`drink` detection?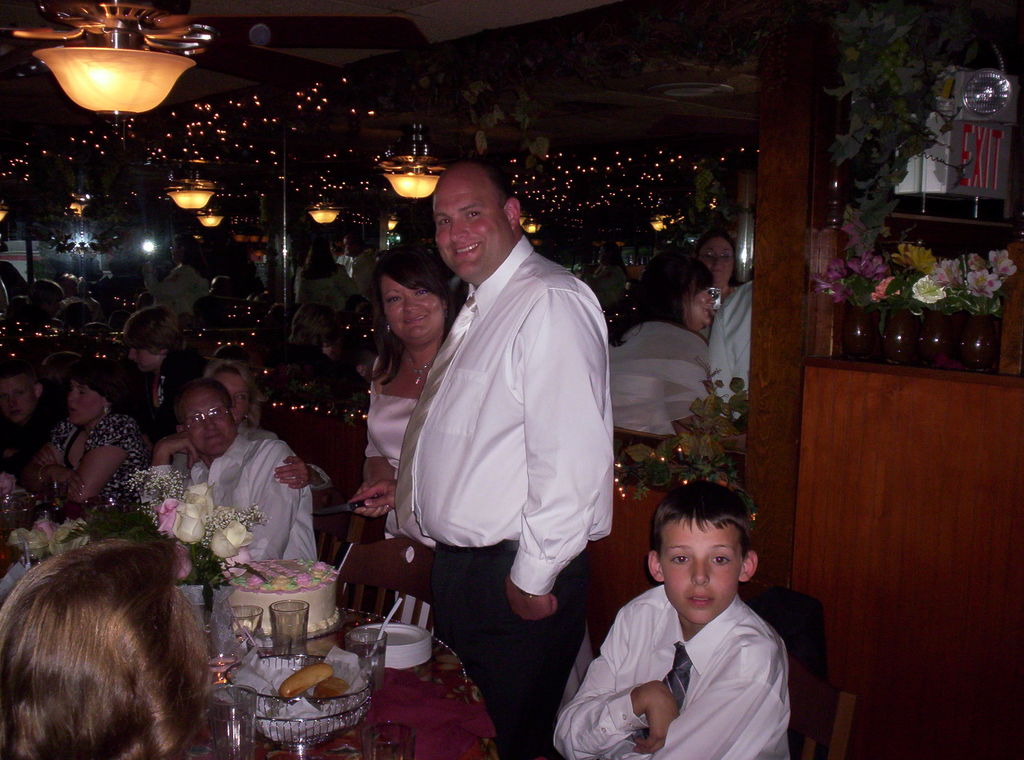
bbox=[345, 645, 387, 687]
